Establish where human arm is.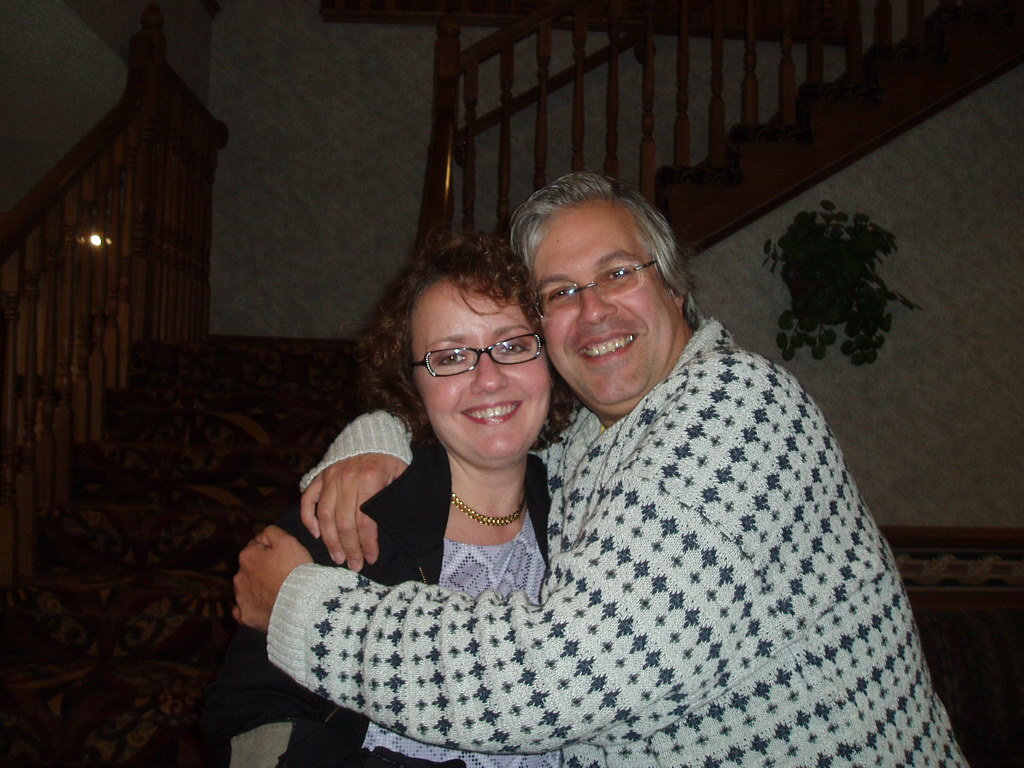
Established at 296/406/410/564.
